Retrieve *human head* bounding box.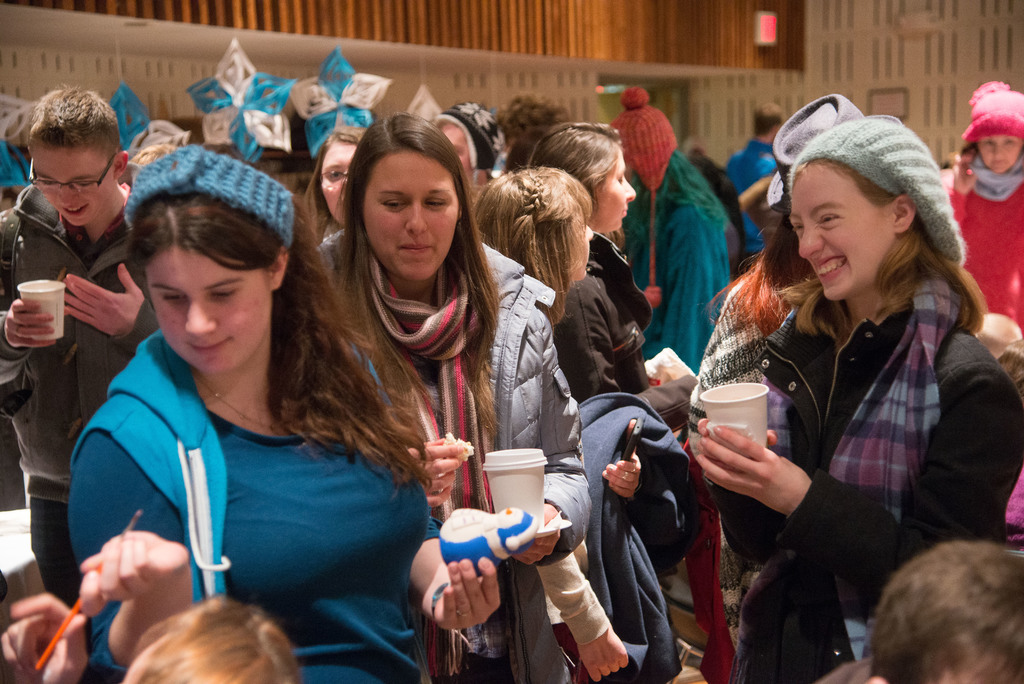
Bounding box: select_region(760, 108, 786, 143).
